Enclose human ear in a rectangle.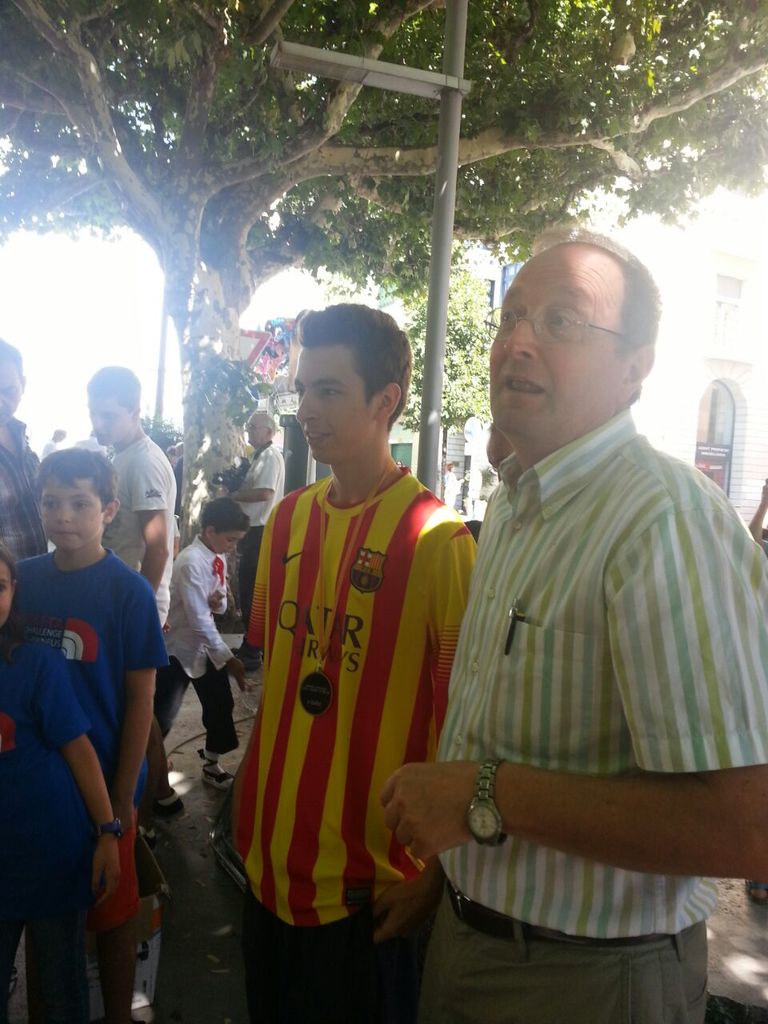
detection(262, 426, 269, 439).
